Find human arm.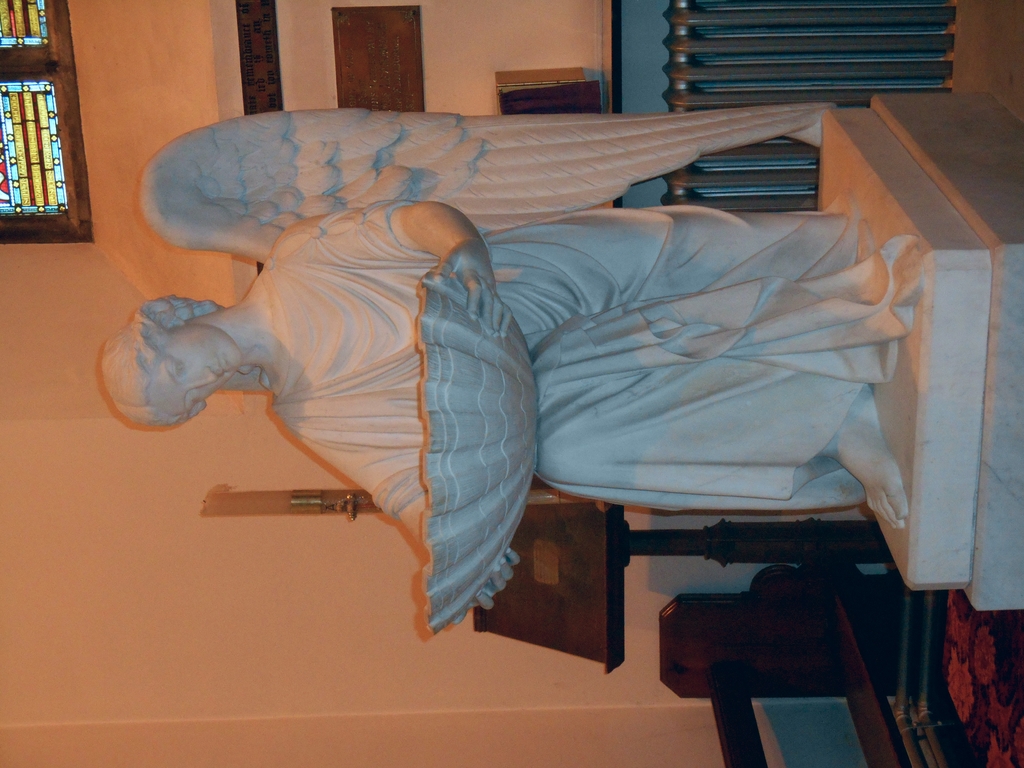
[298,439,523,612].
